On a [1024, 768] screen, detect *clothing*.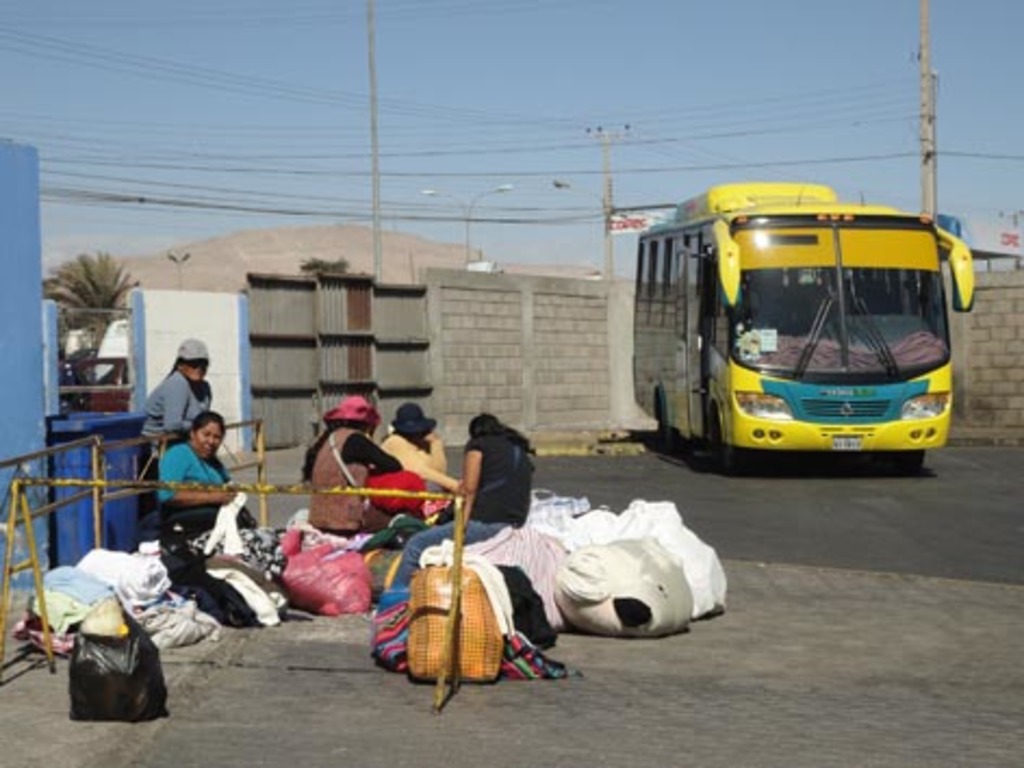
<region>382, 425, 471, 497</region>.
